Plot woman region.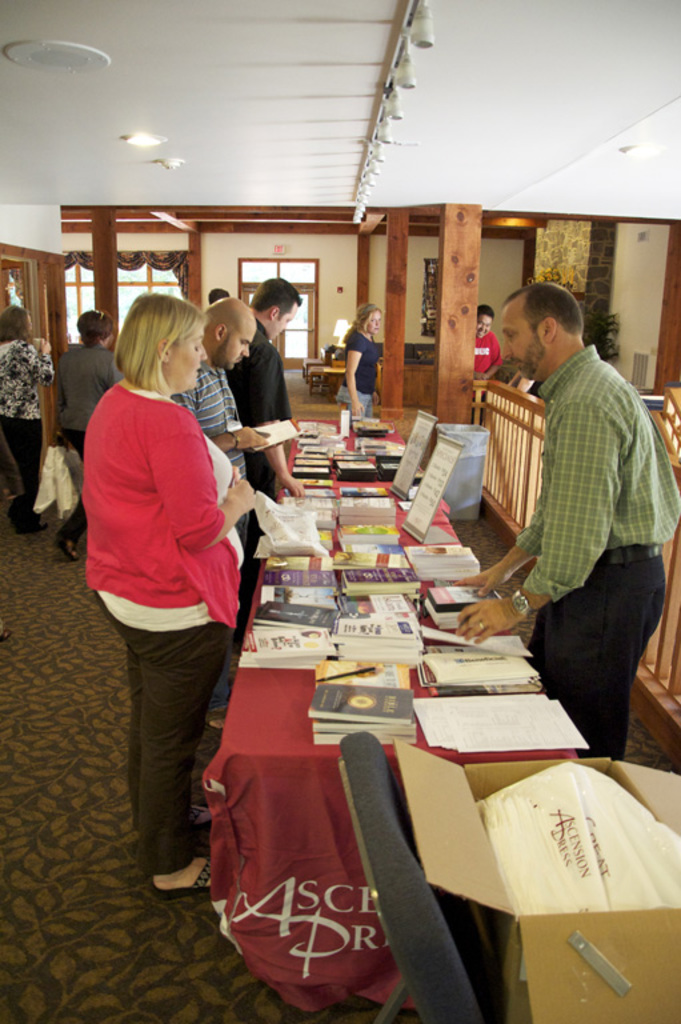
Plotted at x1=41 y1=301 x2=128 y2=561.
